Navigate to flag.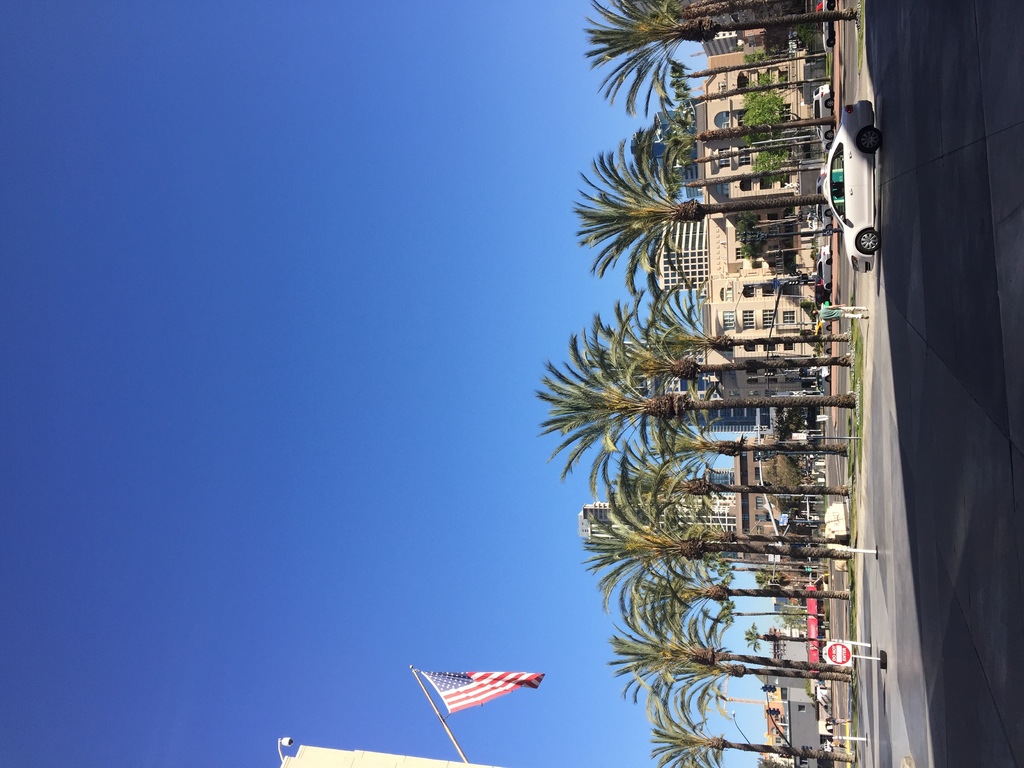
Navigation target: bbox(419, 671, 543, 714).
